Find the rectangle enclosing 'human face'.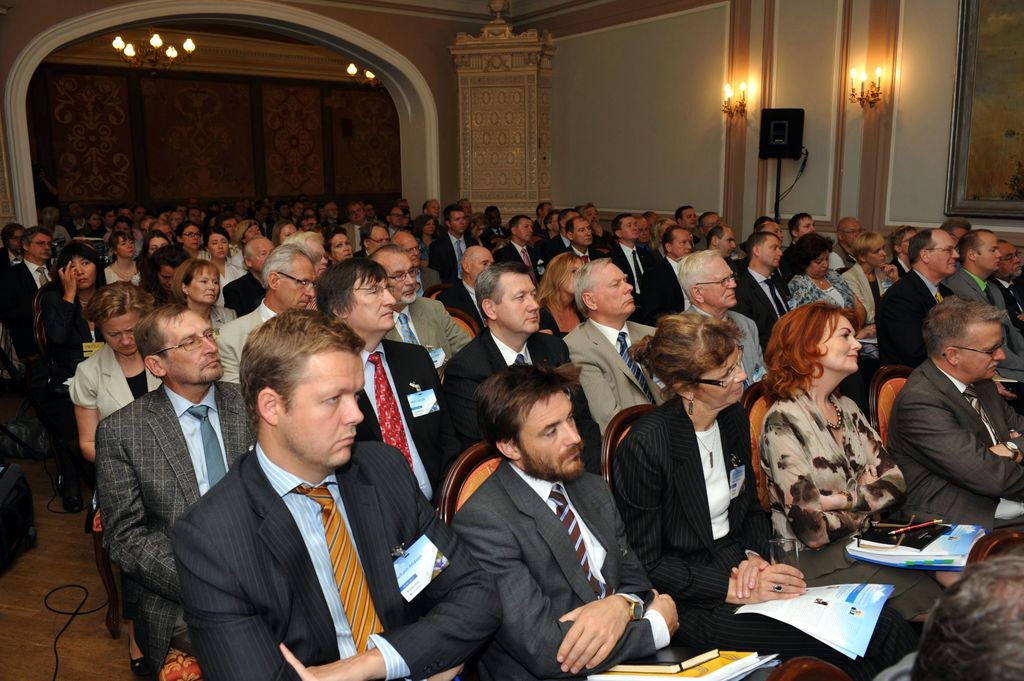
1001,240,1020,281.
